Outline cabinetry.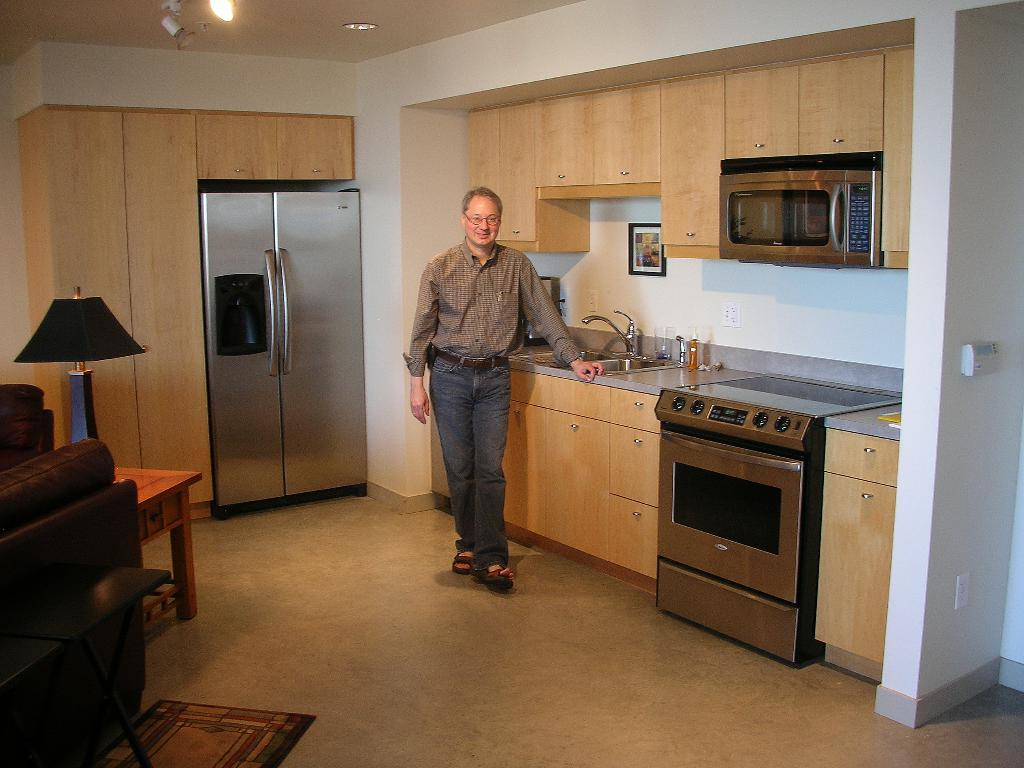
Outline: rect(826, 430, 904, 490).
